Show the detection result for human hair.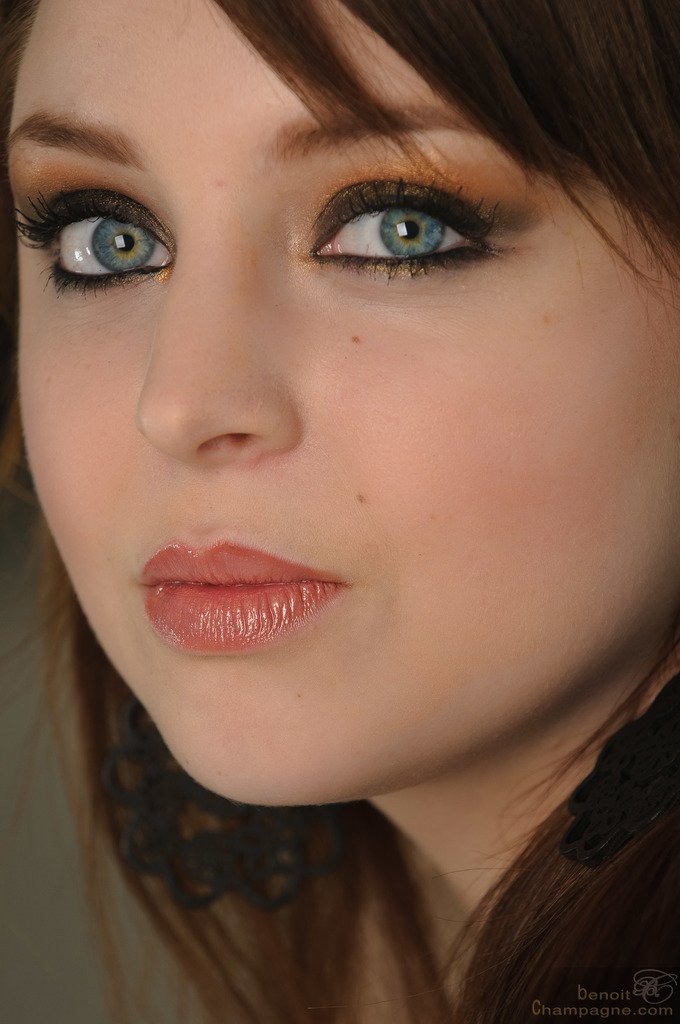
box(1, 1, 679, 1023).
